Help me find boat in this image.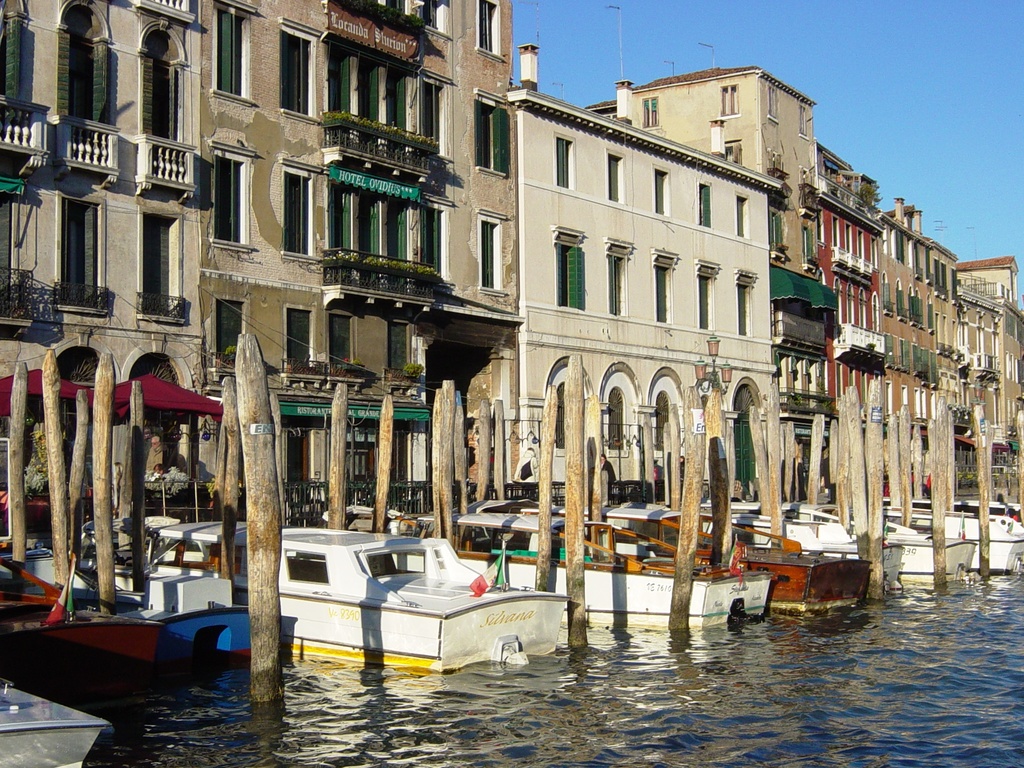
Found it: (0, 676, 116, 767).
